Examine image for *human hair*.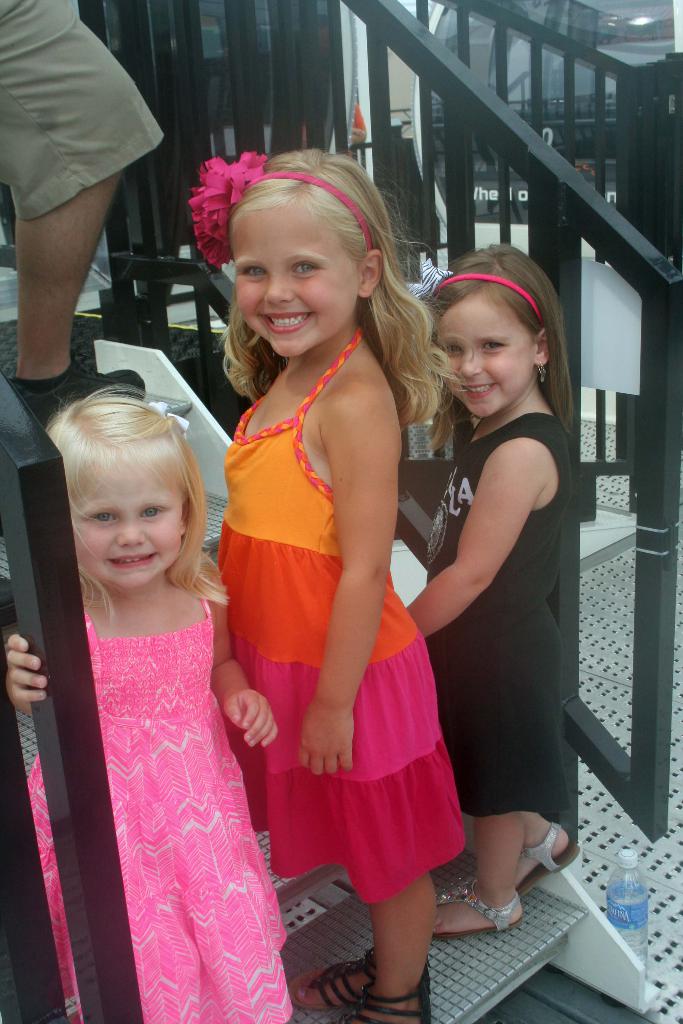
Examination result: BBox(410, 250, 571, 416).
